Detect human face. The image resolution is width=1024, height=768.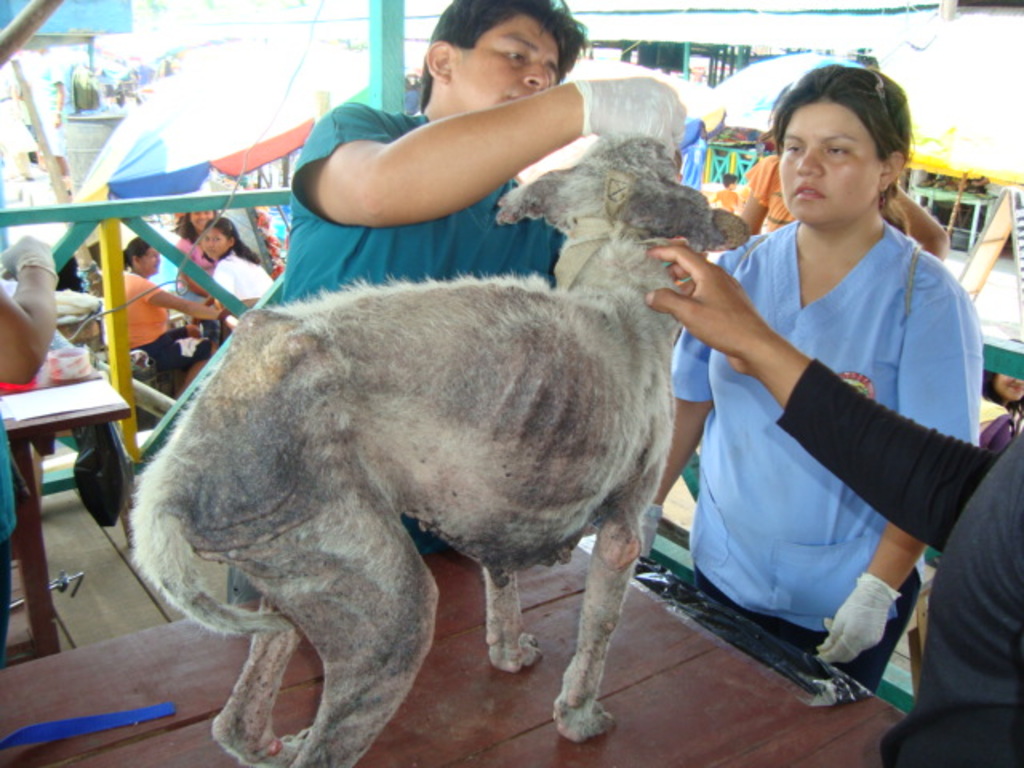
Rect(450, 13, 558, 114).
